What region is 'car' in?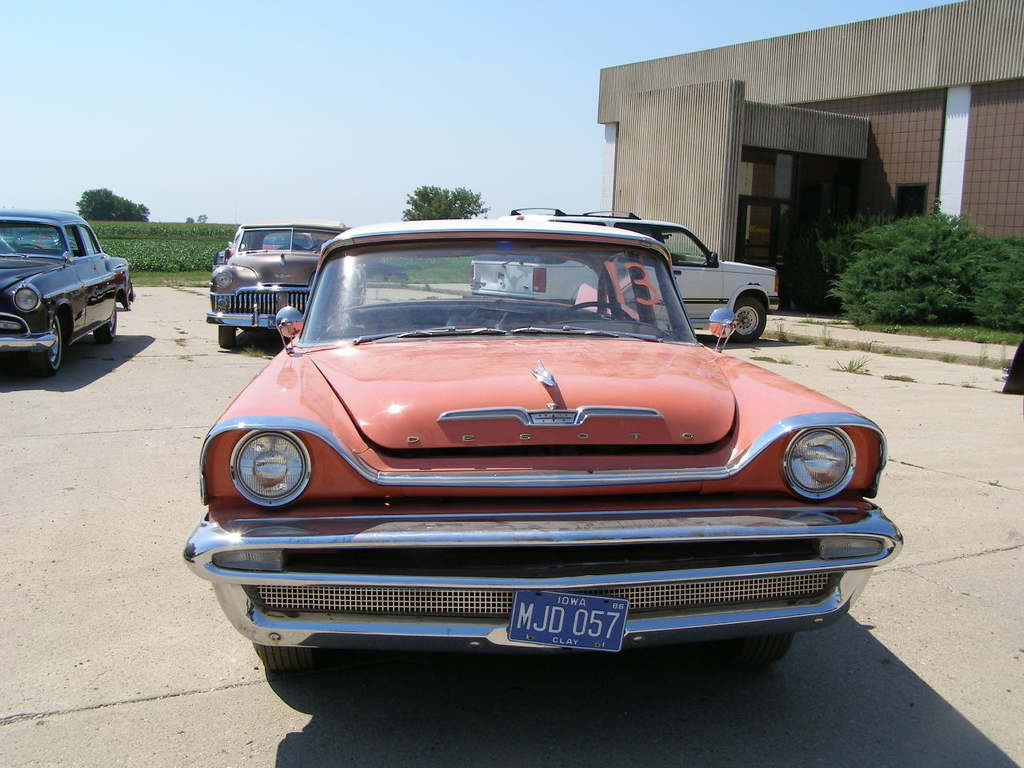
202/220/350/350.
